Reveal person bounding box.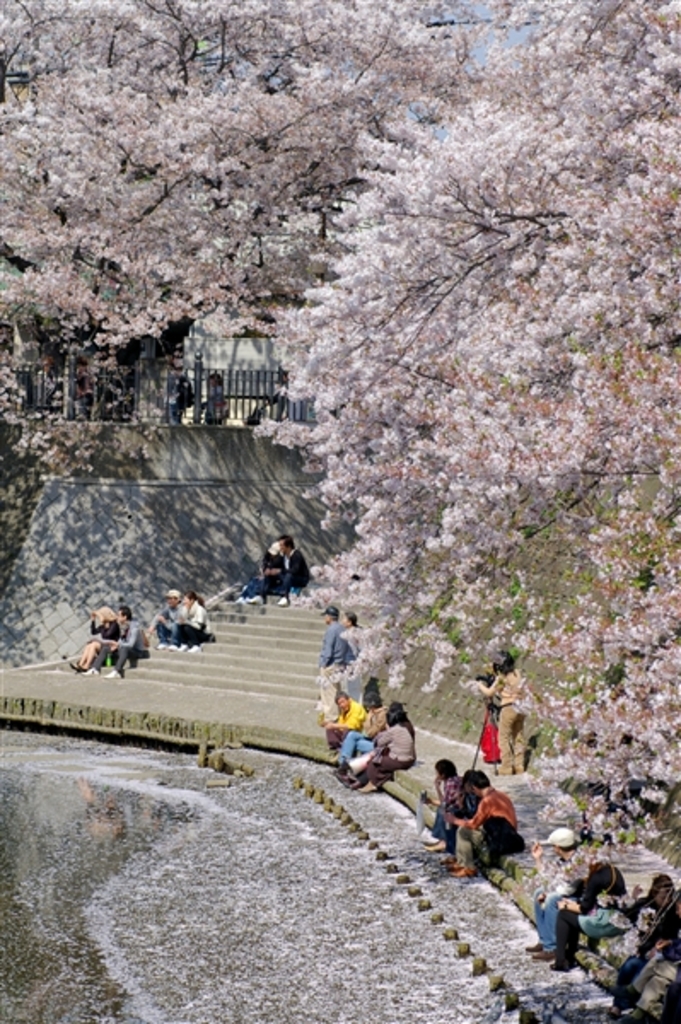
Revealed: x1=623 y1=937 x2=679 y2=1021.
